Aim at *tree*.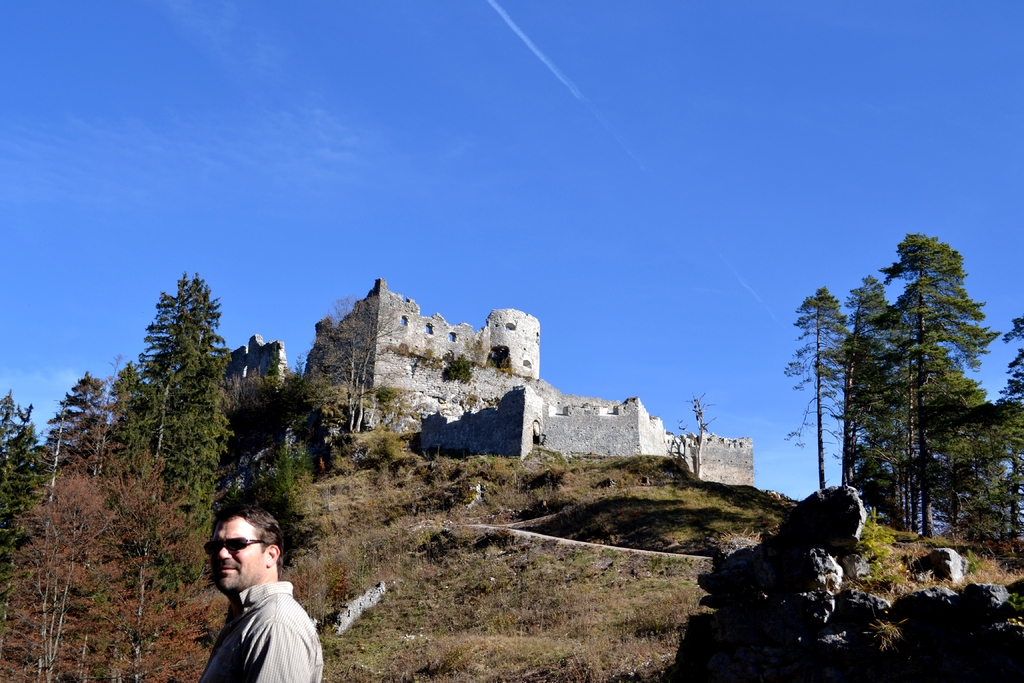
Aimed at left=779, top=285, right=855, bottom=493.
